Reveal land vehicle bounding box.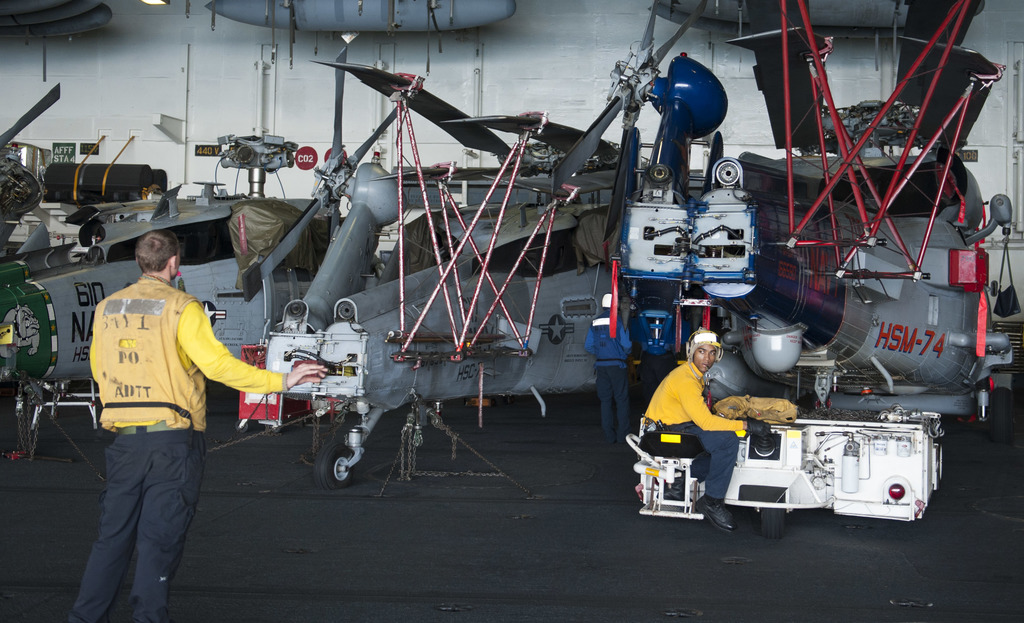
Revealed: box=[649, 366, 968, 535].
